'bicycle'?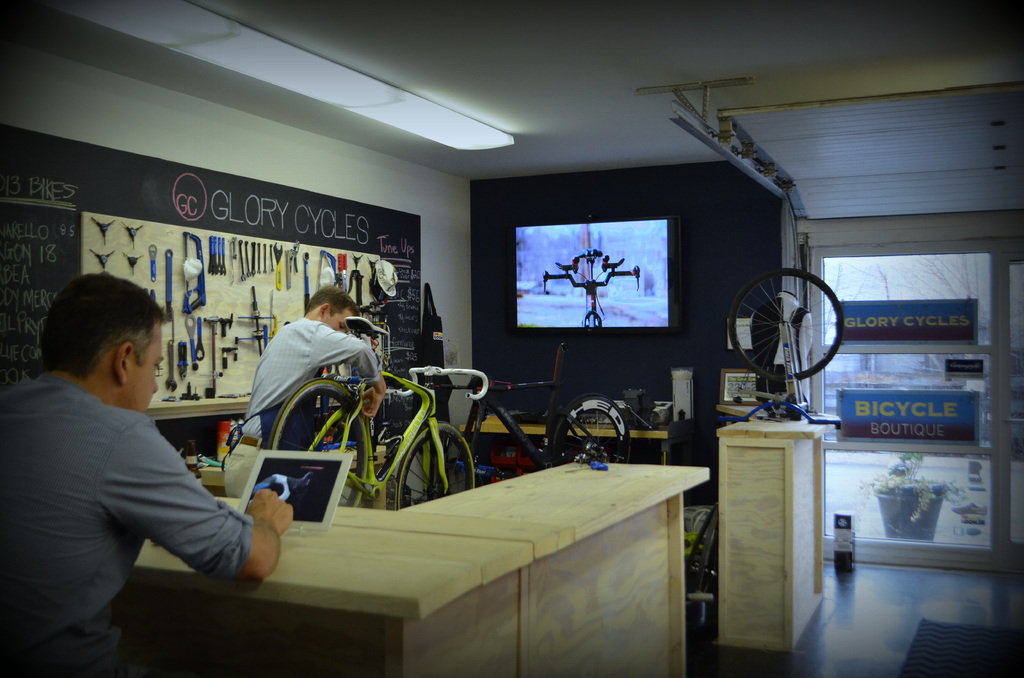
274, 315, 474, 500
